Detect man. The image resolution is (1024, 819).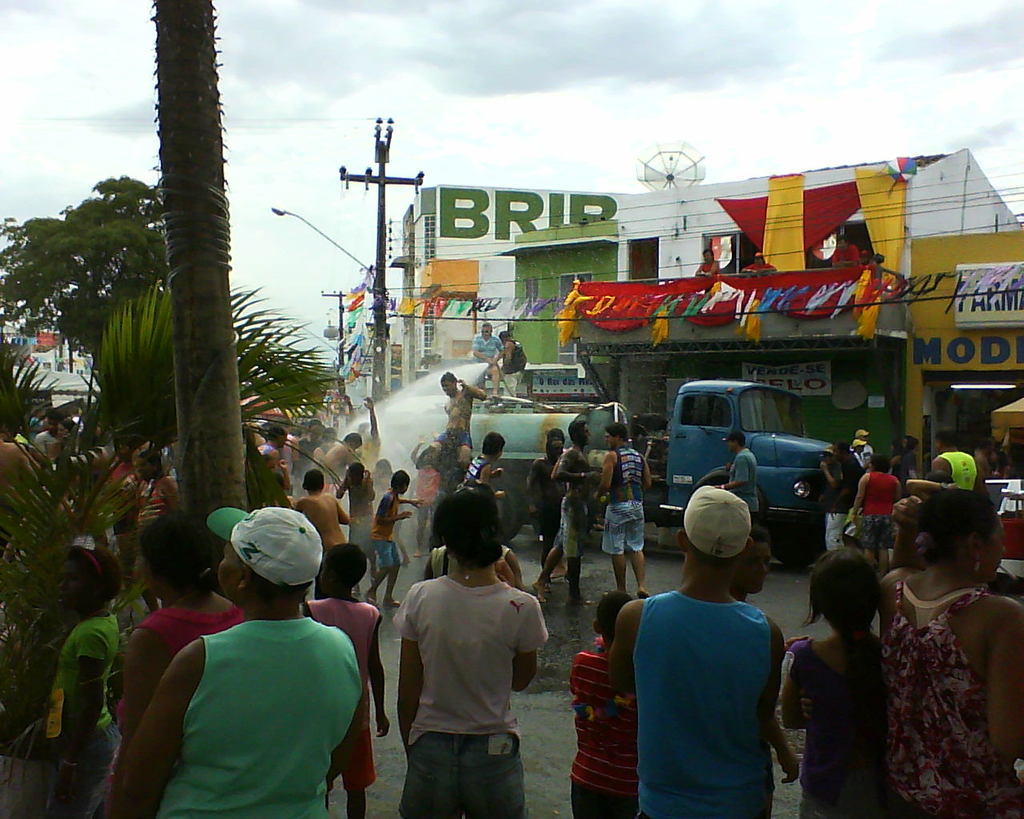
left=714, top=430, right=764, bottom=520.
